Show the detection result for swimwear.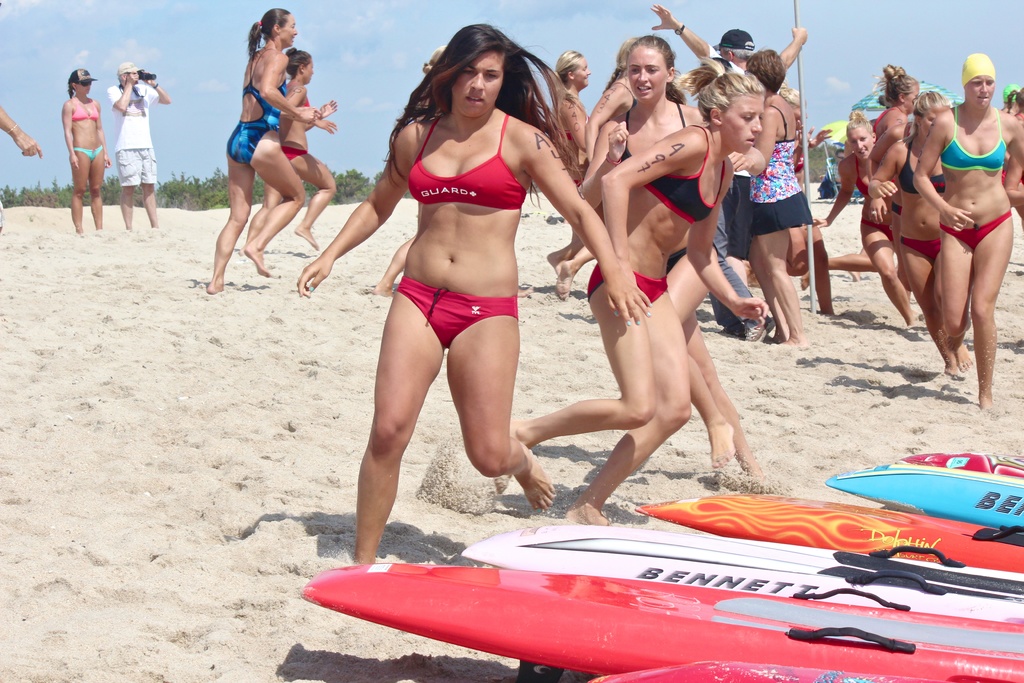
box(227, 47, 289, 166).
